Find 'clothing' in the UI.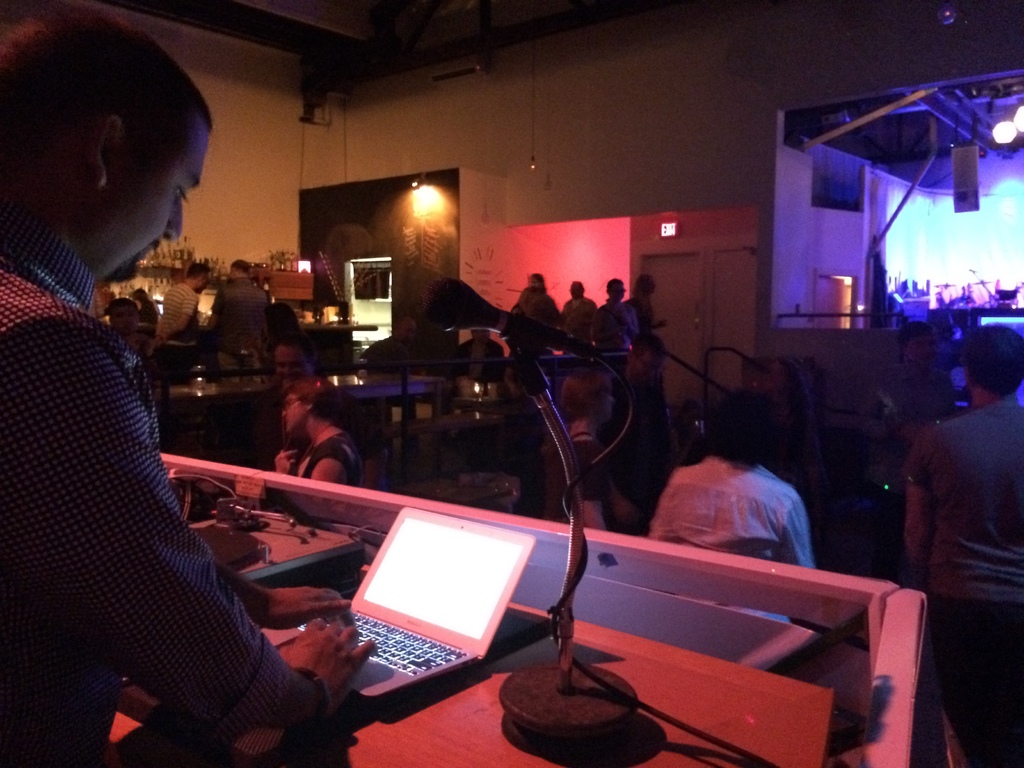
UI element at region(159, 284, 190, 363).
